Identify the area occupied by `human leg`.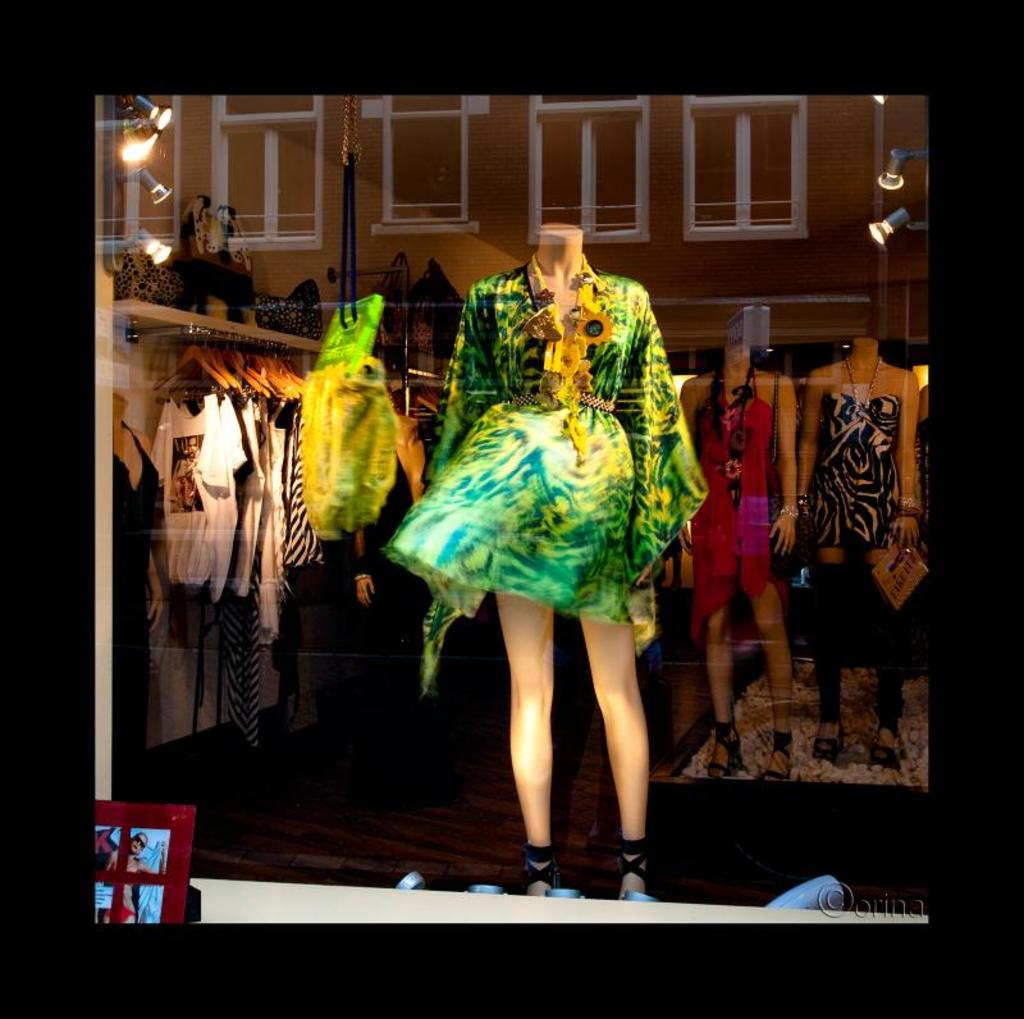
Area: [498,595,553,896].
